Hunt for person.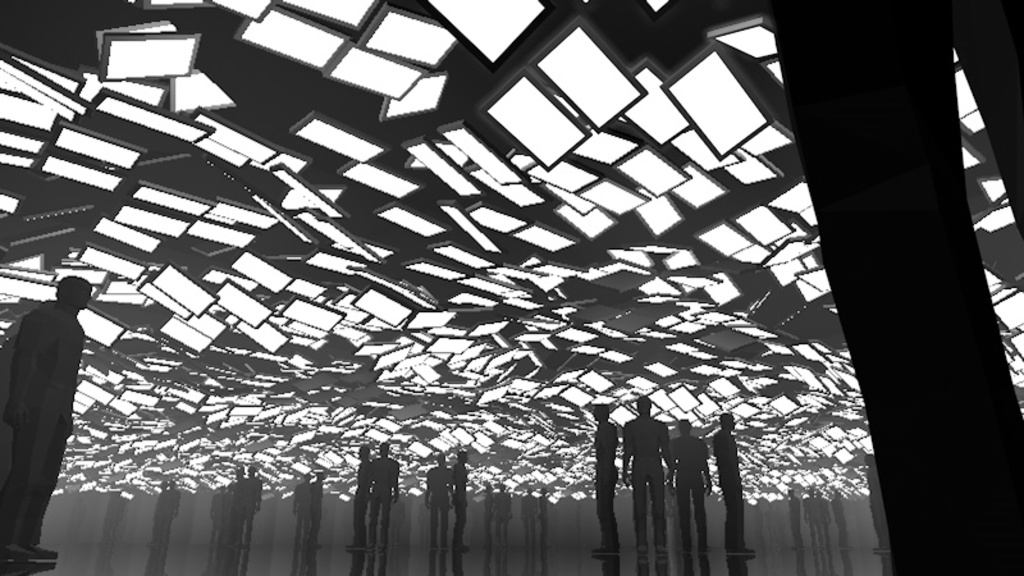
Hunted down at 234 472 265 571.
